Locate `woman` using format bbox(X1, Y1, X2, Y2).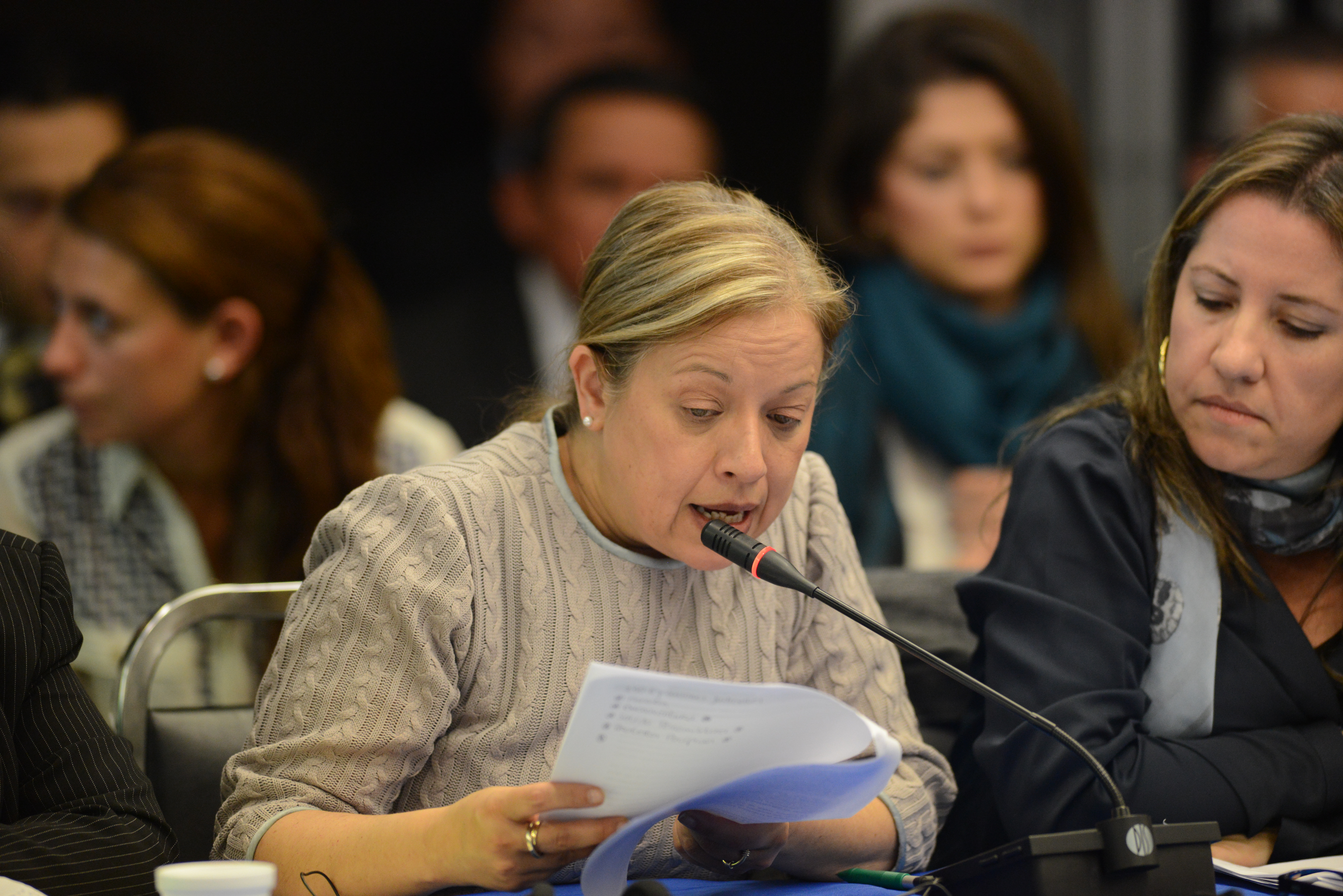
bbox(39, 31, 174, 163).
